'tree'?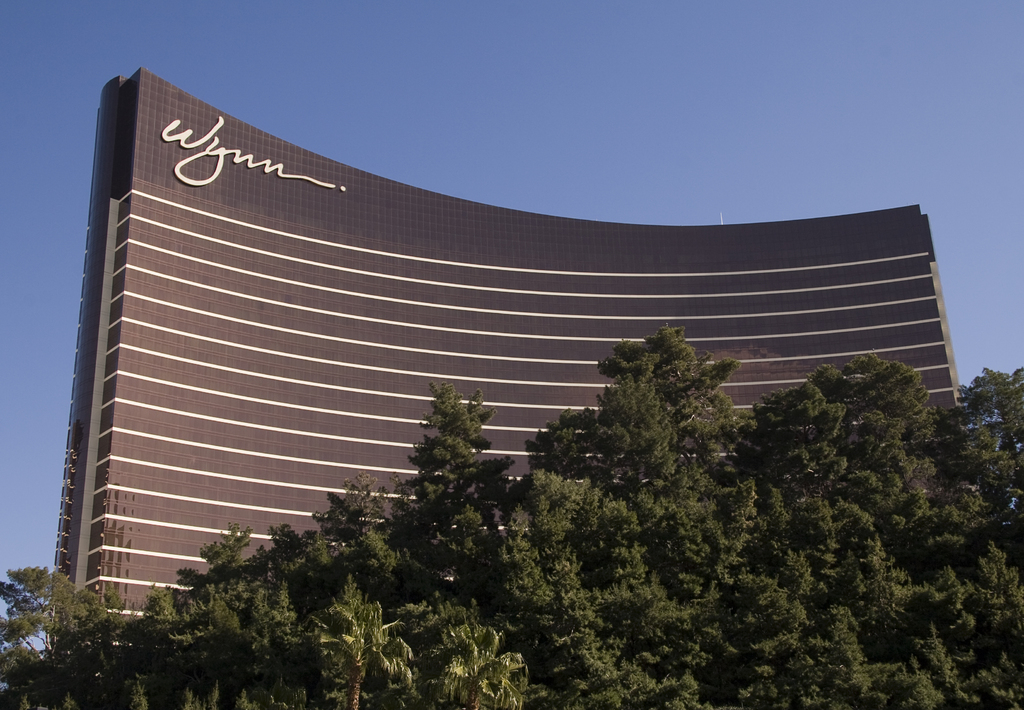
(x1=433, y1=635, x2=523, y2=709)
